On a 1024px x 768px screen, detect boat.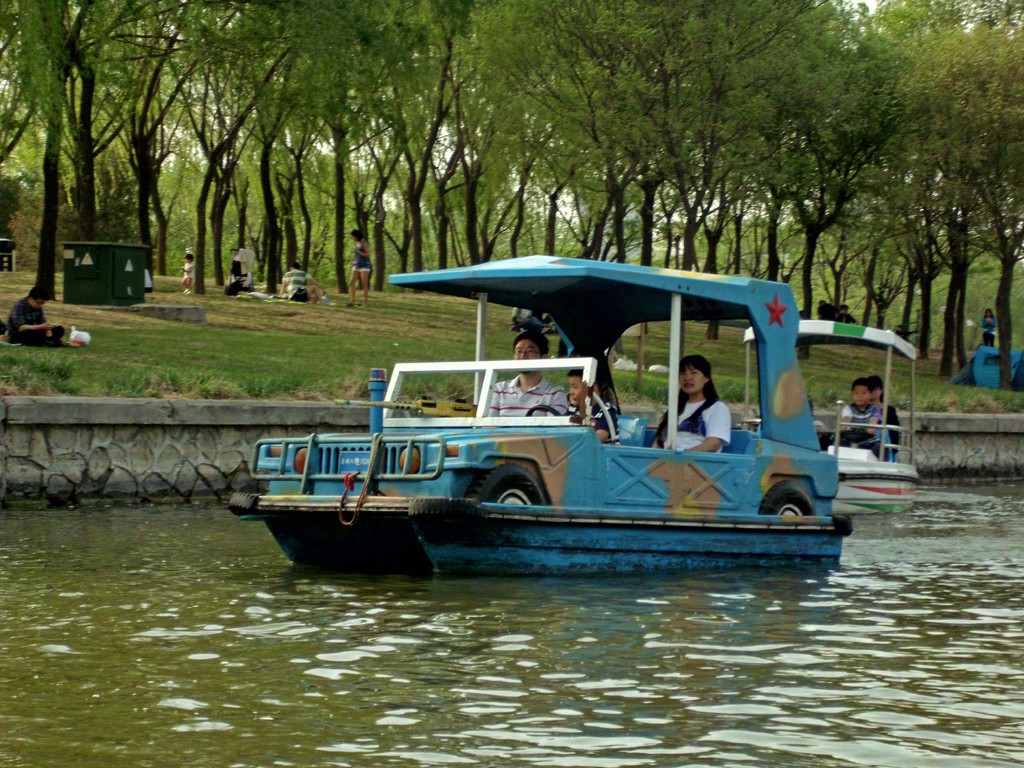
x1=729 y1=306 x2=936 y2=512.
